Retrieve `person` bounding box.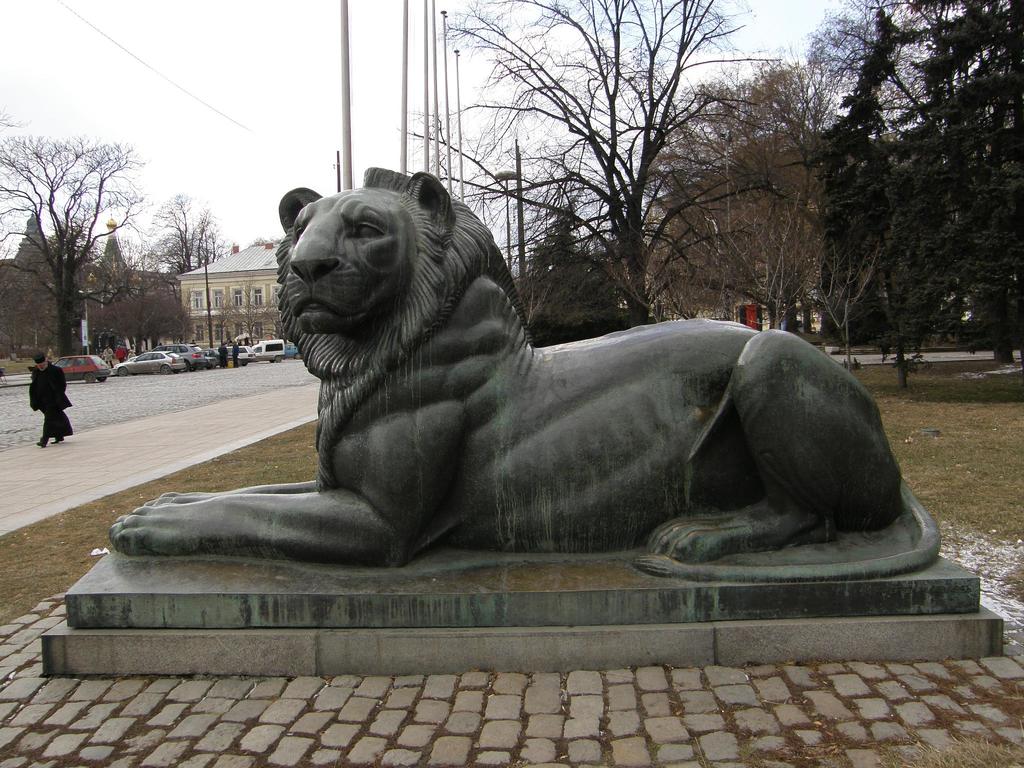
Bounding box: box=[114, 344, 127, 362].
